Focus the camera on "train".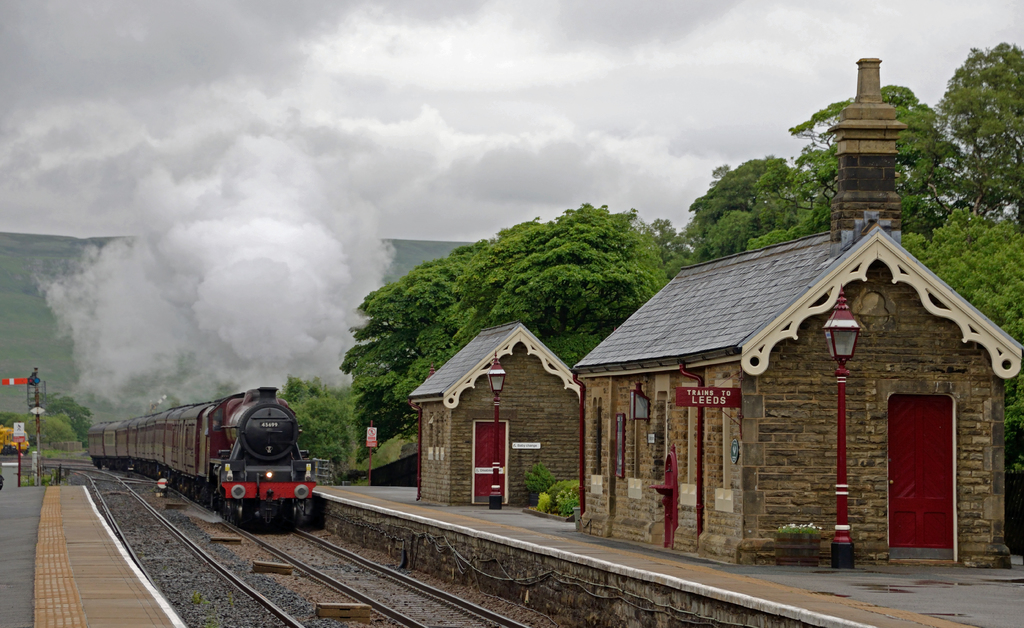
Focus region: pyautogui.locateOnScreen(84, 379, 319, 524).
